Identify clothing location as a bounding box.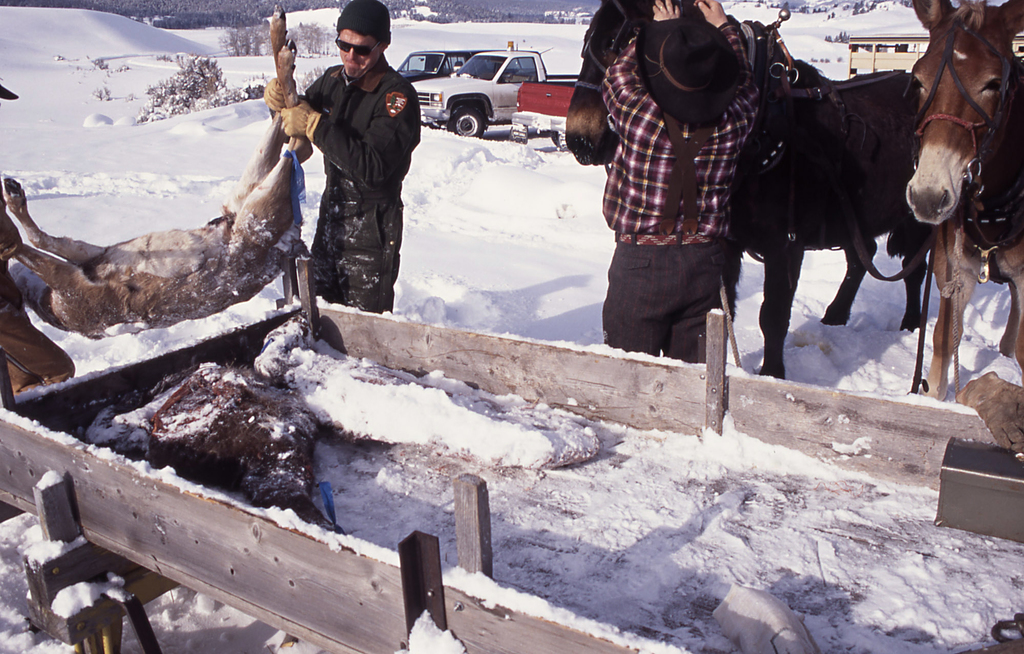
599,19,759,368.
